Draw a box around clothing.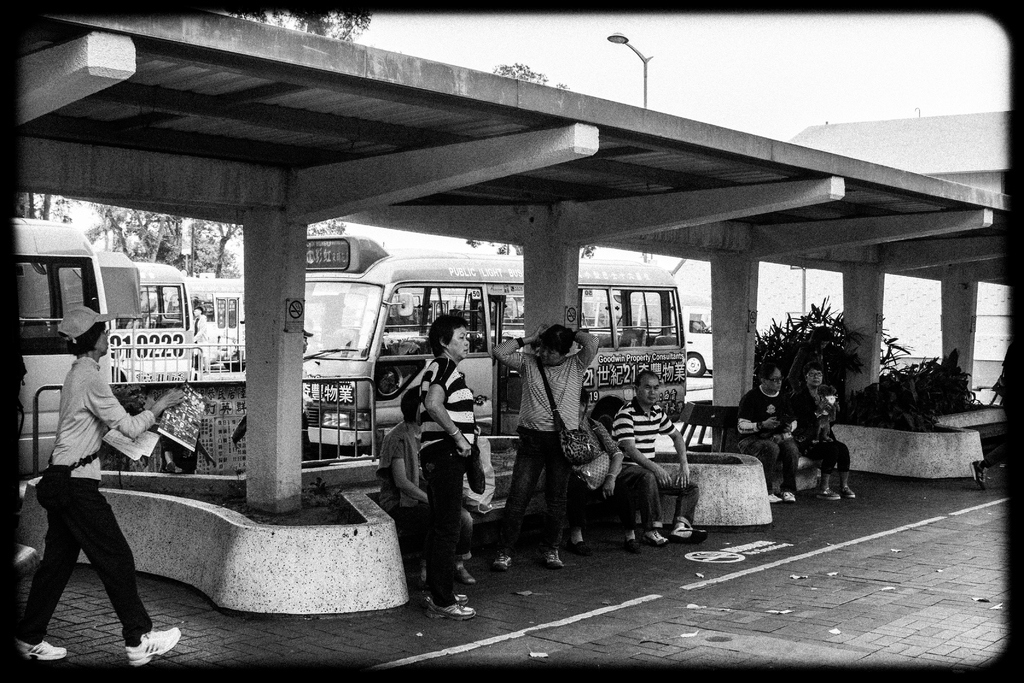
left=462, top=434, right=491, bottom=506.
